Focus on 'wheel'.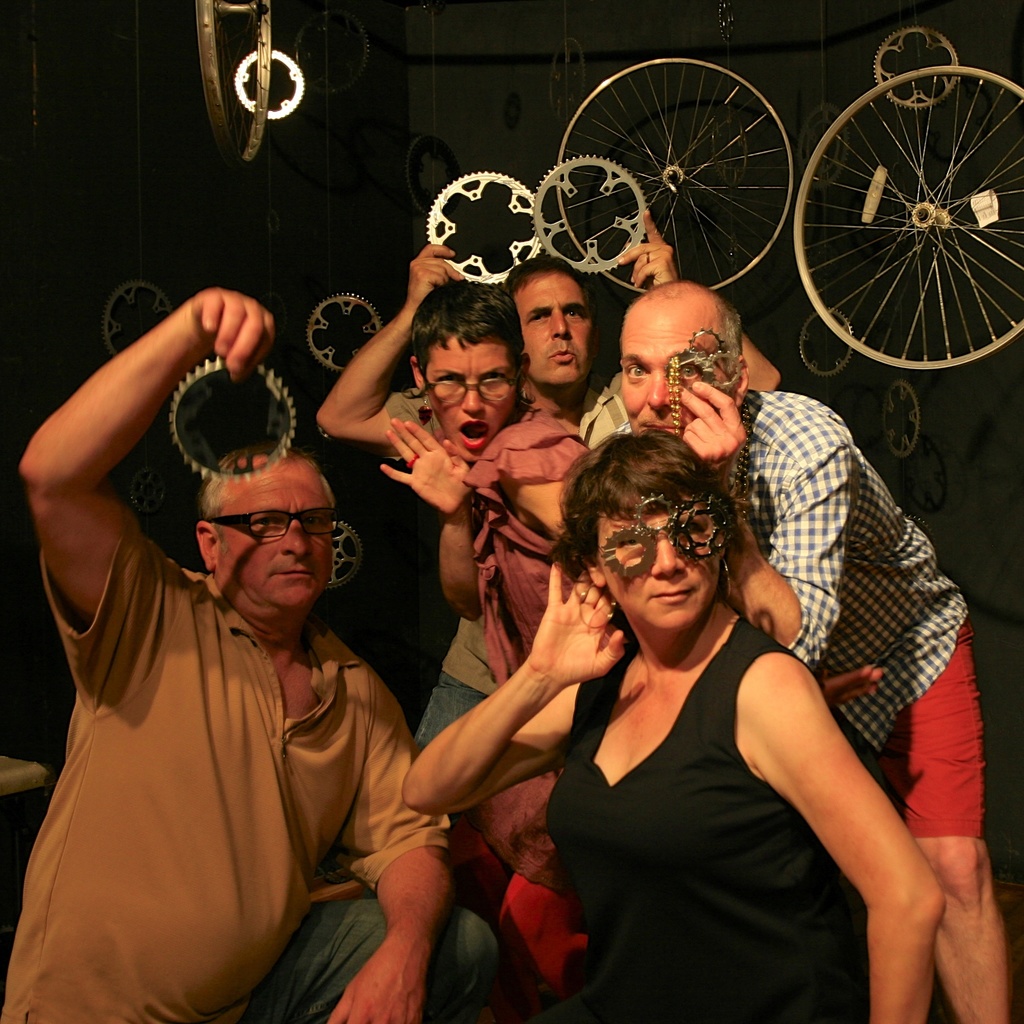
Focused at [x1=552, y1=56, x2=796, y2=294].
